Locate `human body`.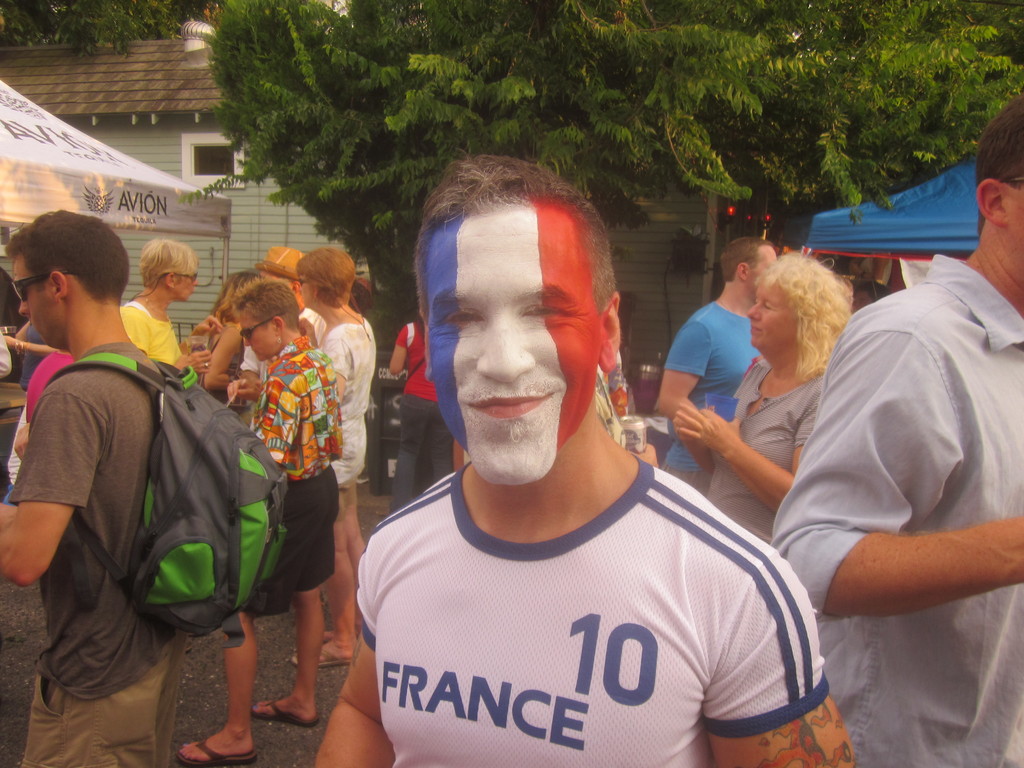
Bounding box: [left=770, top=257, right=1023, bottom=767].
